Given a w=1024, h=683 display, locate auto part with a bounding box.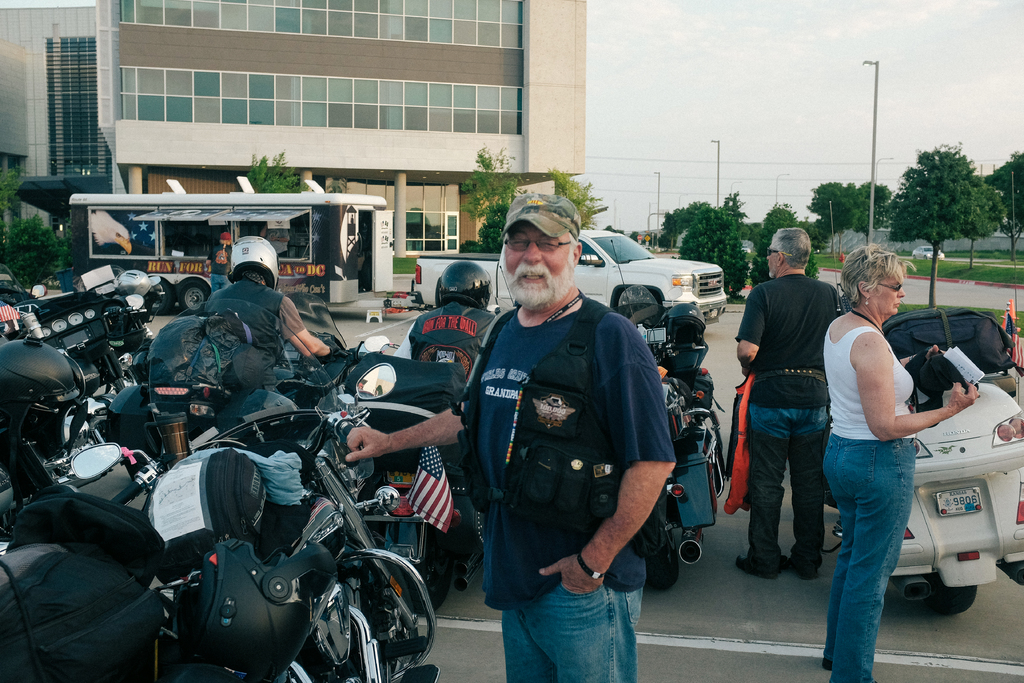
Located: <box>986,409,1023,464</box>.
